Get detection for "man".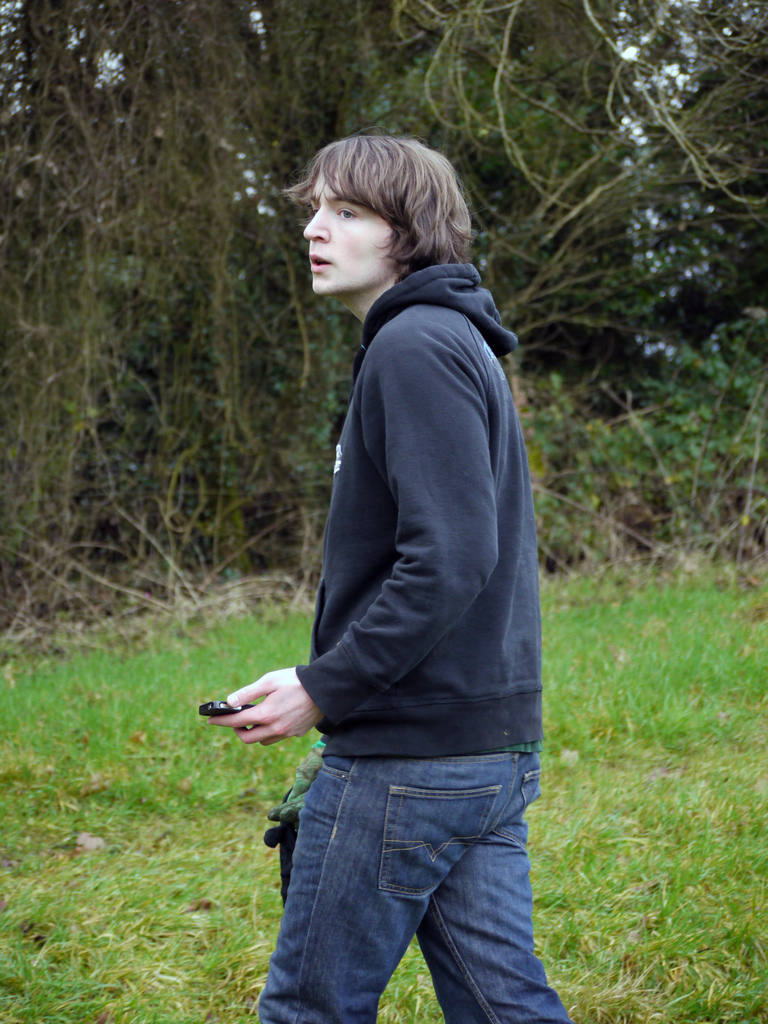
Detection: detection(193, 73, 571, 1023).
